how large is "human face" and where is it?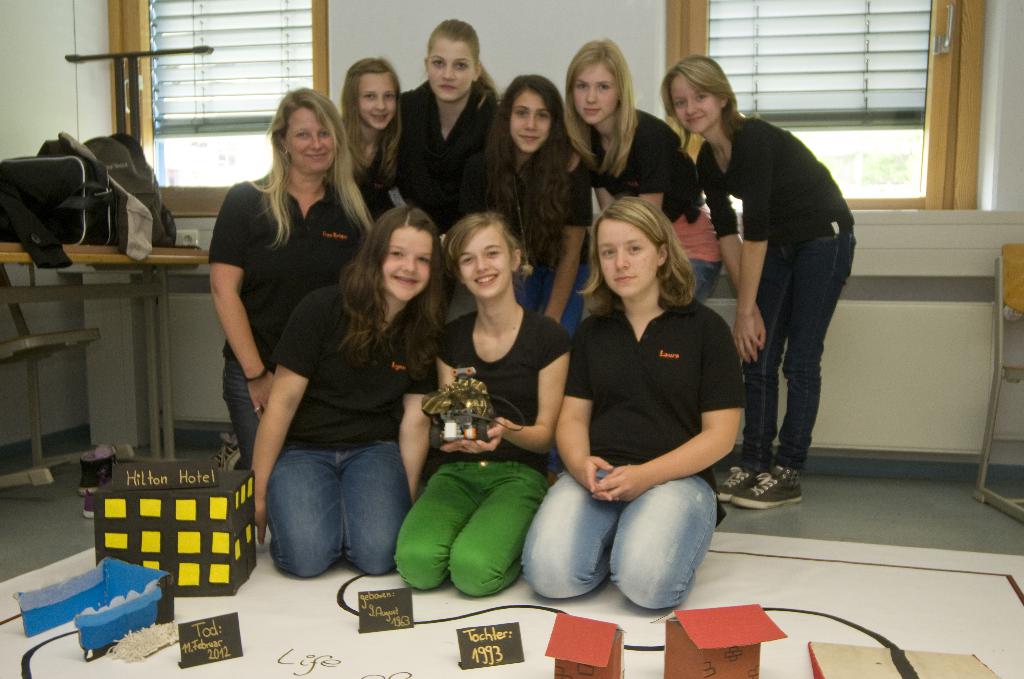
Bounding box: <region>671, 71, 715, 133</region>.
